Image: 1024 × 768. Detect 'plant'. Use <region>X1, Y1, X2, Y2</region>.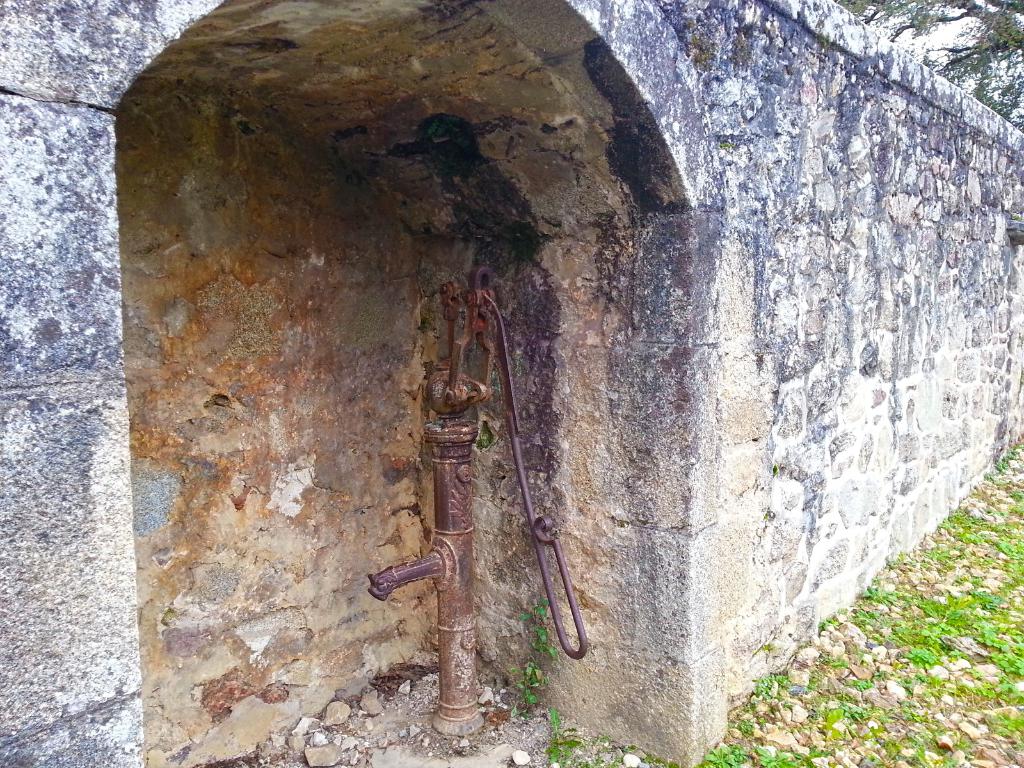
<region>586, 730, 682, 767</region>.
